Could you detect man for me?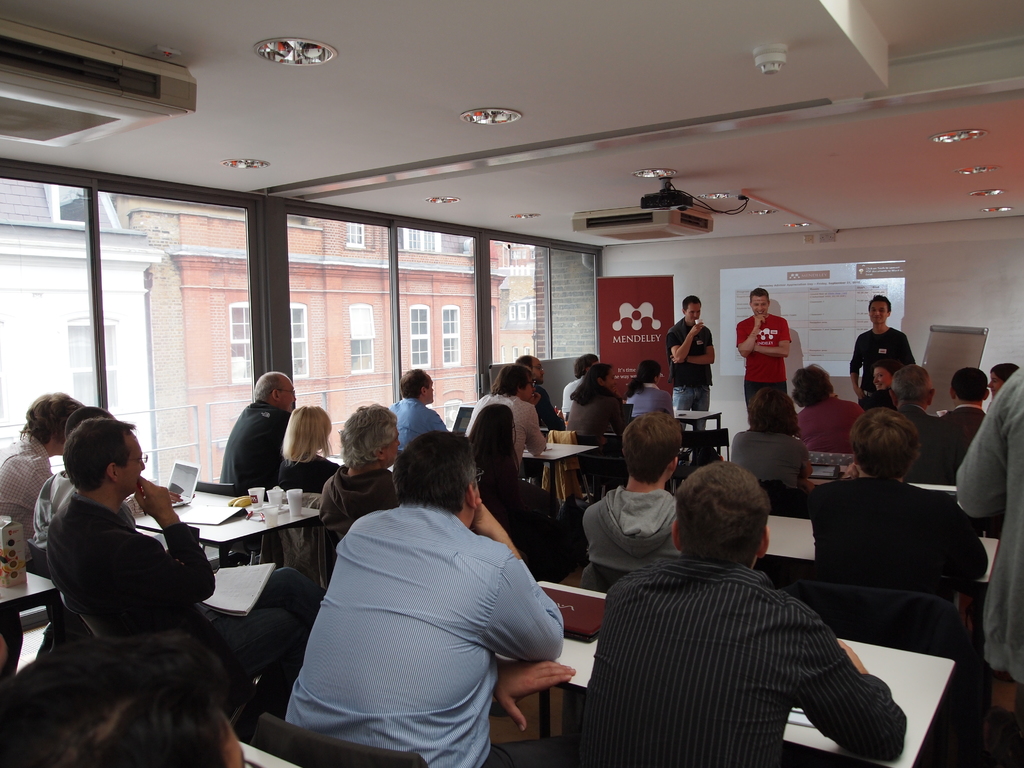
Detection result: <region>735, 286, 794, 424</region>.
